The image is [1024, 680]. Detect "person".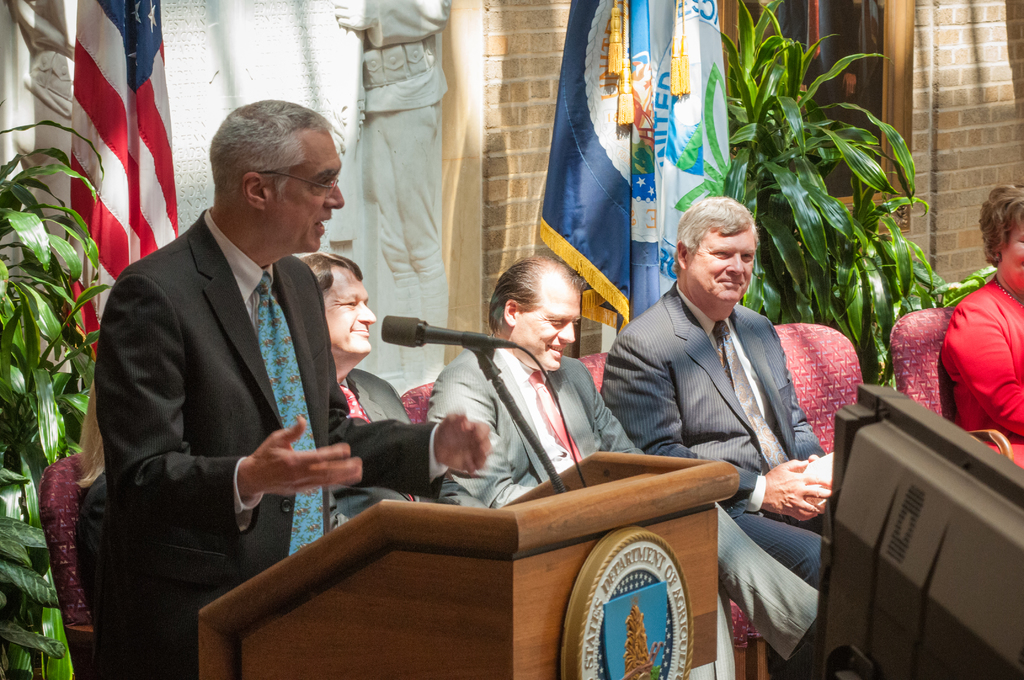
Detection: 426:253:826:665.
